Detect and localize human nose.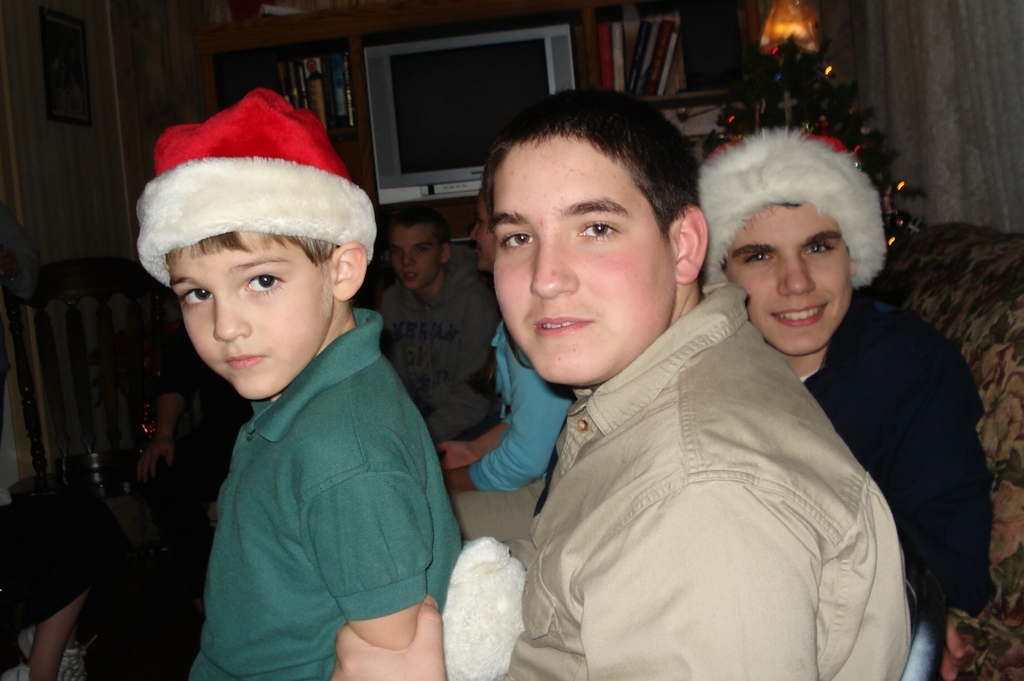
Localized at <bbox>470, 222, 477, 241</bbox>.
